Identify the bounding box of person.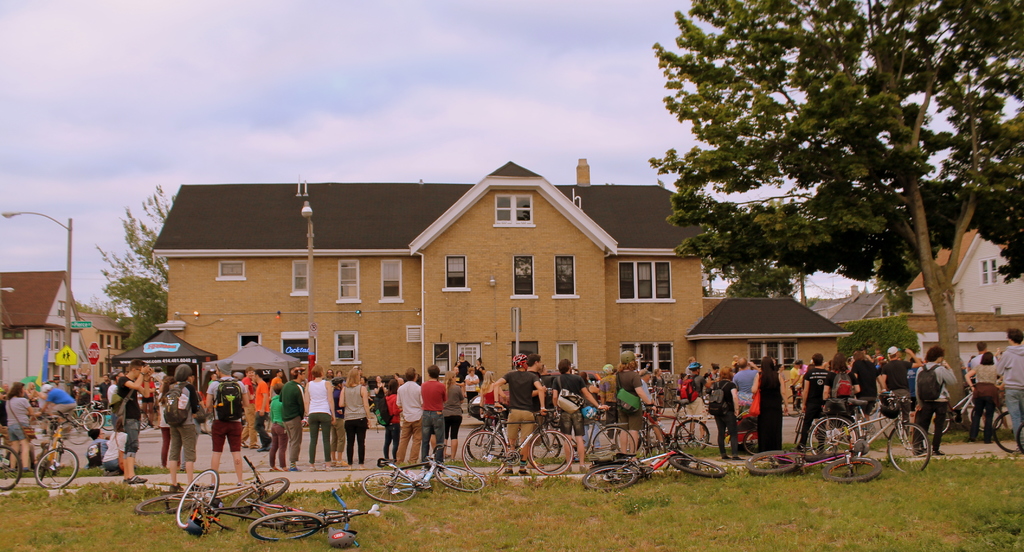
crop(392, 362, 429, 469).
